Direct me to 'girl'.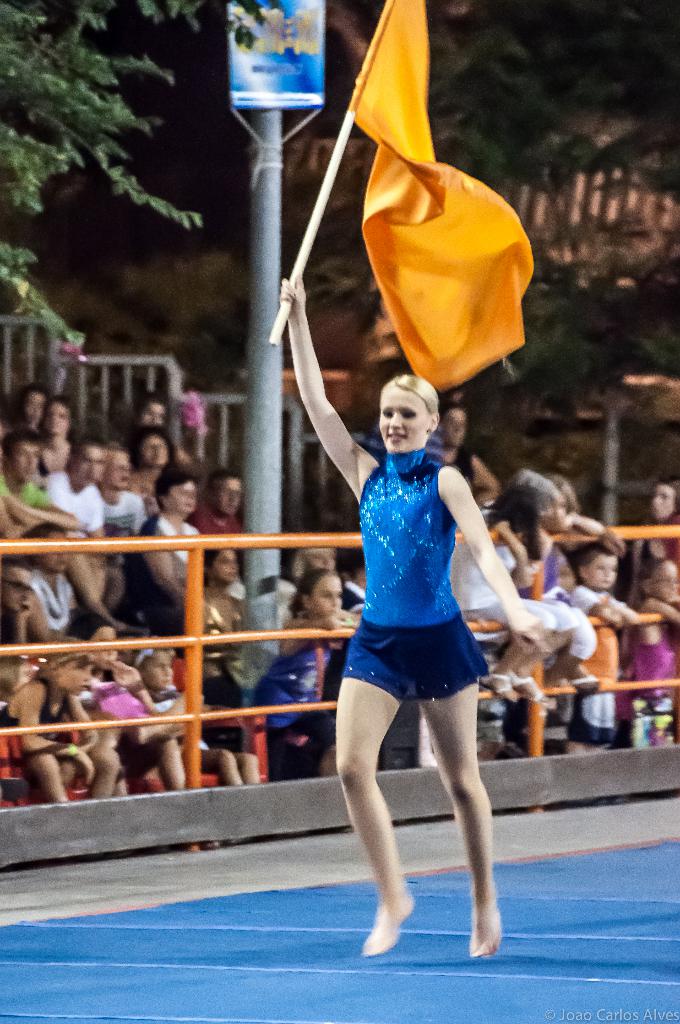
Direction: region(133, 644, 259, 790).
